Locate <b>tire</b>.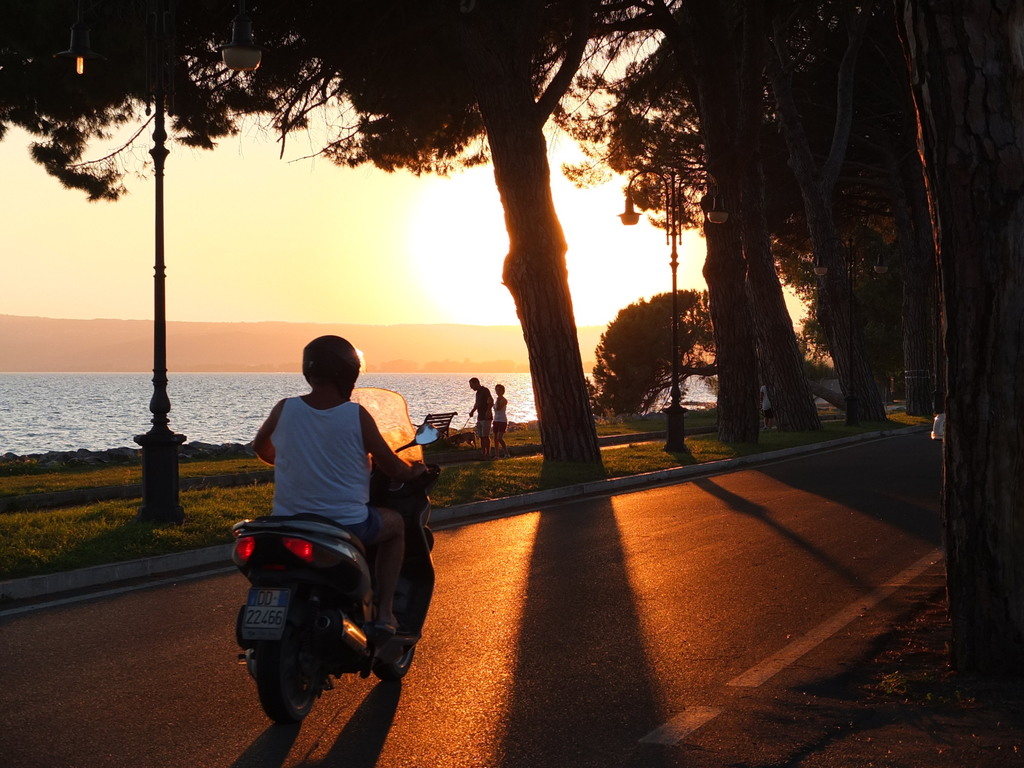
Bounding box: <bbox>373, 643, 414, 683</bbox>.
